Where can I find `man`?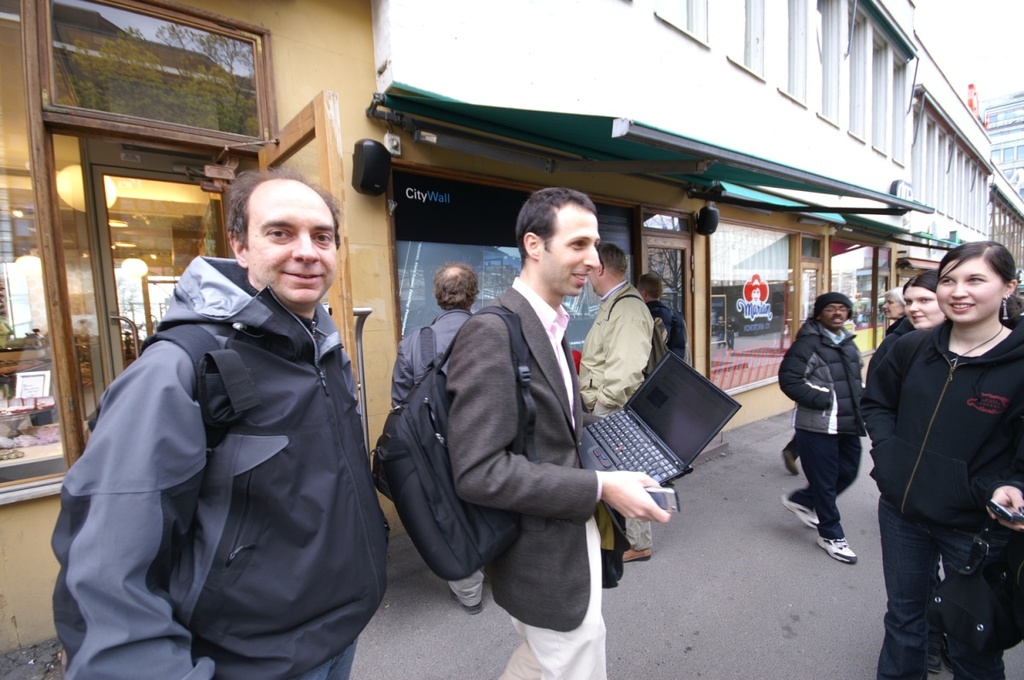
You can find it at {"left": 54, "top": 170, "right": 390, "bottom": 679}.
